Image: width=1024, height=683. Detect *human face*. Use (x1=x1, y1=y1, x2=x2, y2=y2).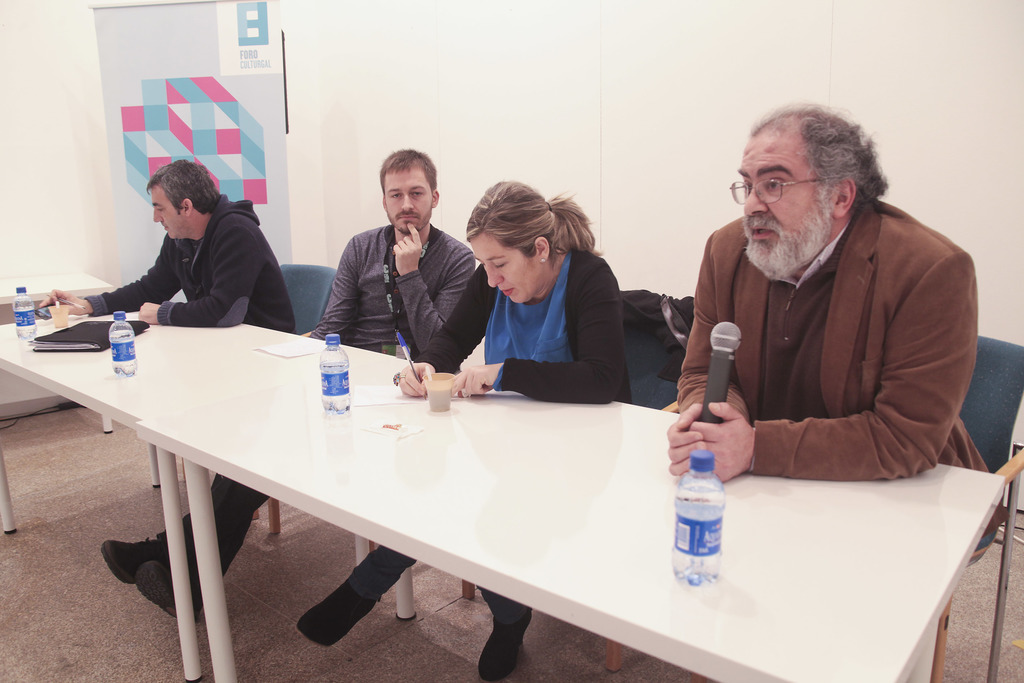
(x1=736, y1=129, x2=828, y2=266).
